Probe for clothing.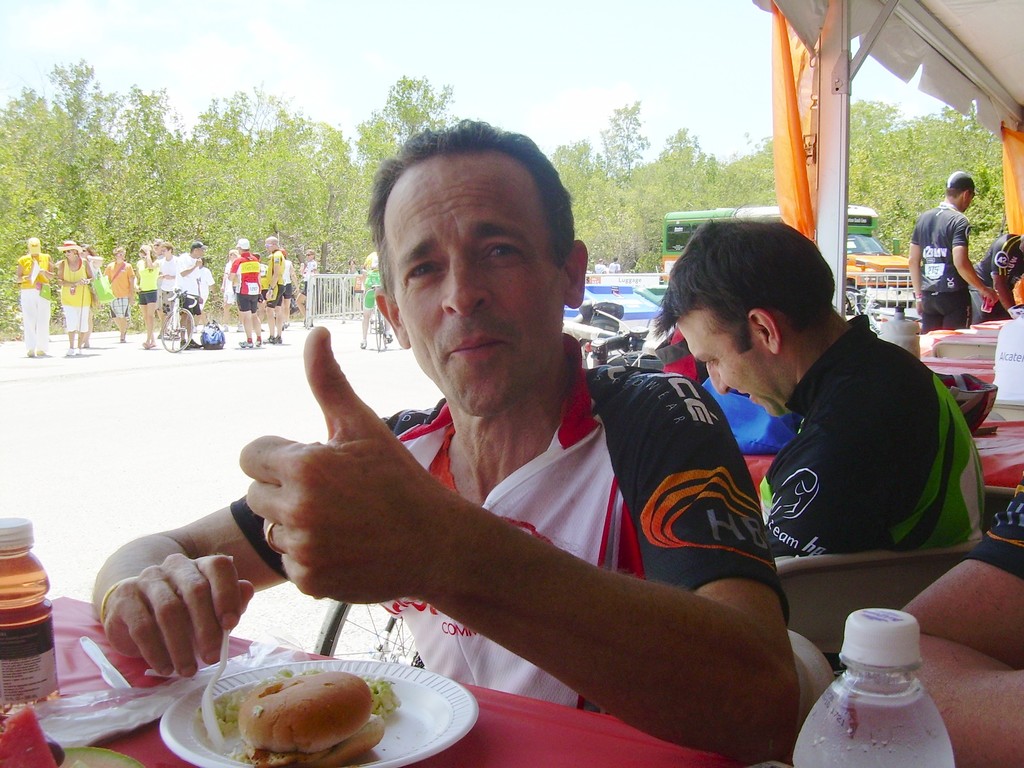
Probe result: (left=141, top=257, right=161, bottom=312).
